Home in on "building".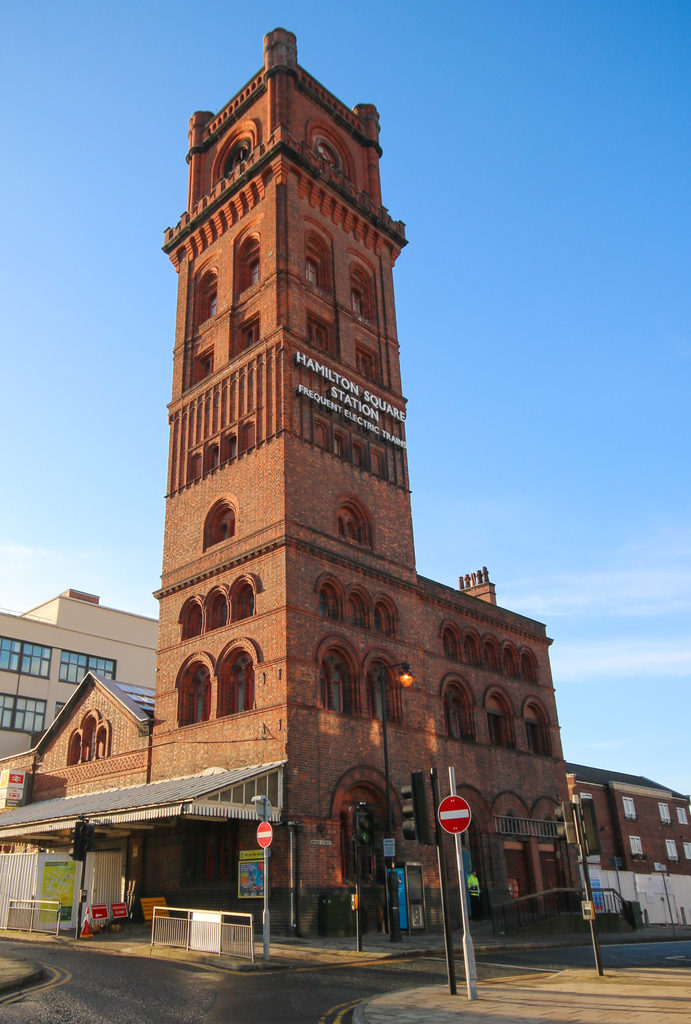
Homed in at 564, 758, 690, 930.
